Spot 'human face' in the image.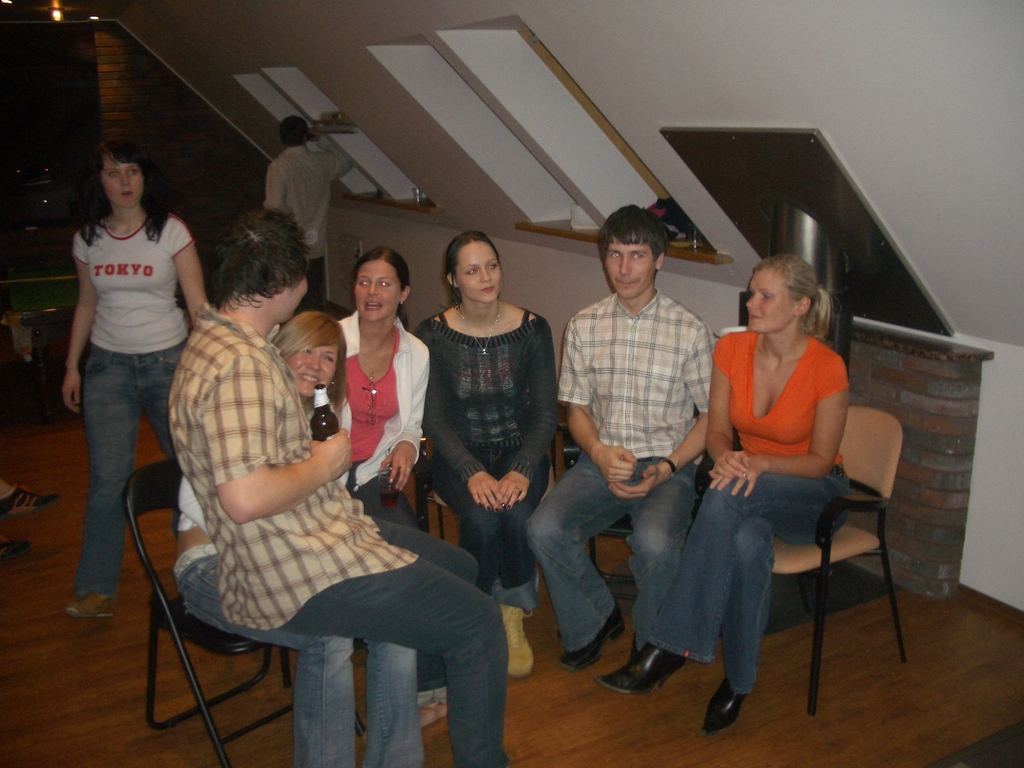
'human face' found at (x1=456, y1=245, x2=501, y2=303).
